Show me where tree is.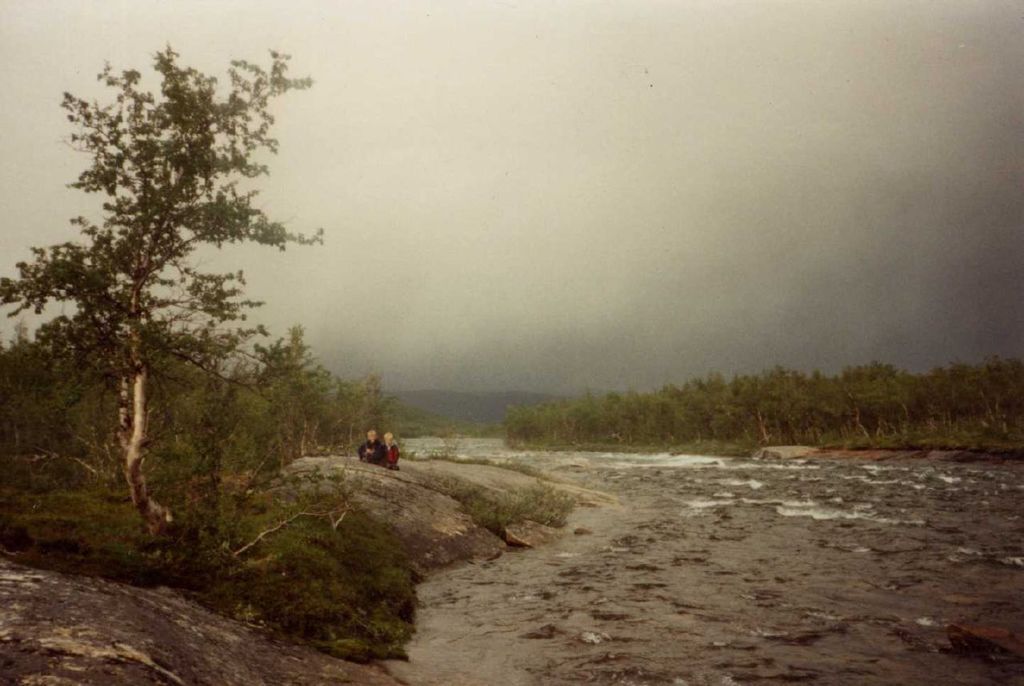
tree is at bbox=(55, 292, 168, 503).
